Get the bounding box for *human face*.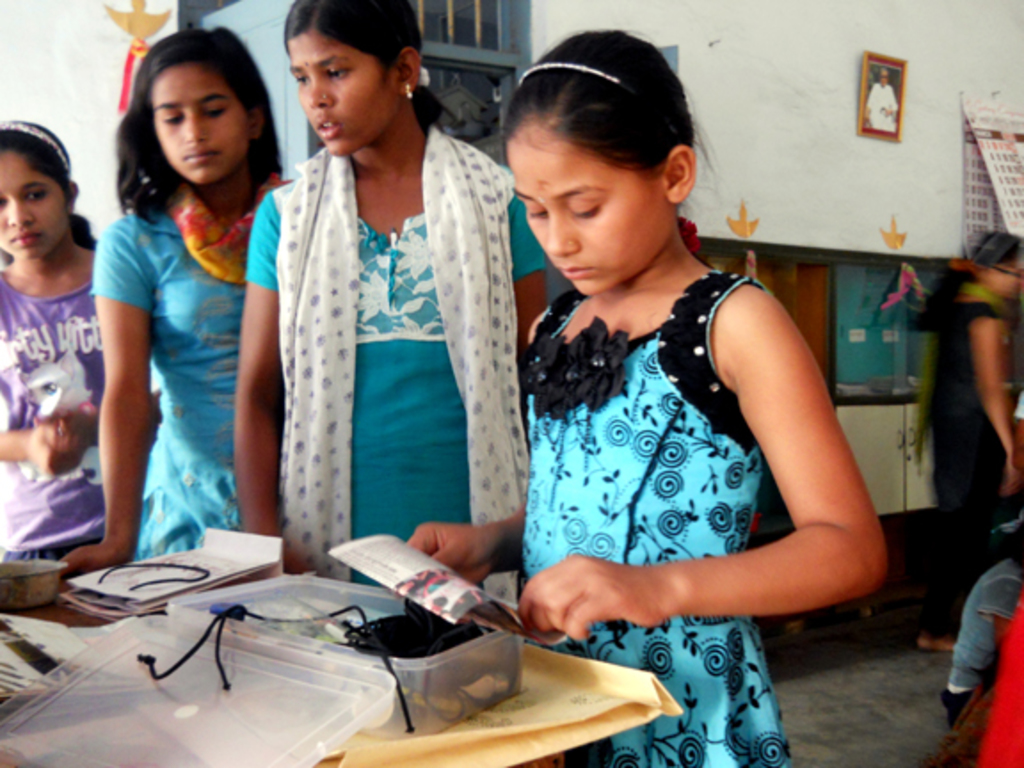
994 254 1022 293.
